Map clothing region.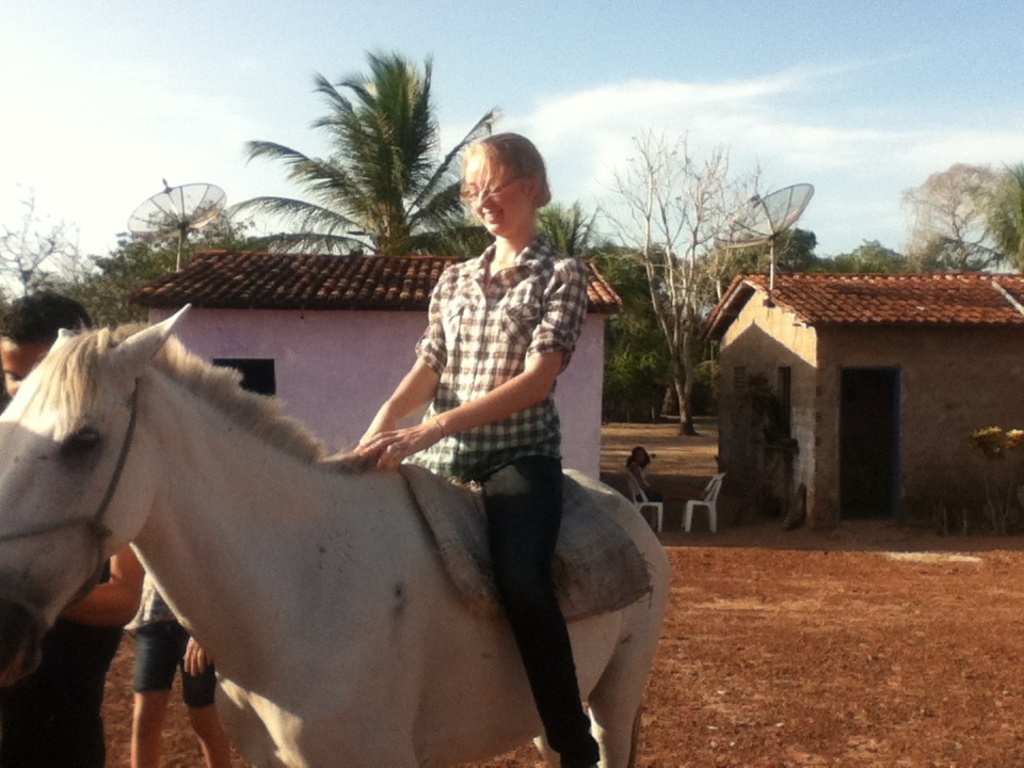
Mapped to region(347, 151, 634, 707).
